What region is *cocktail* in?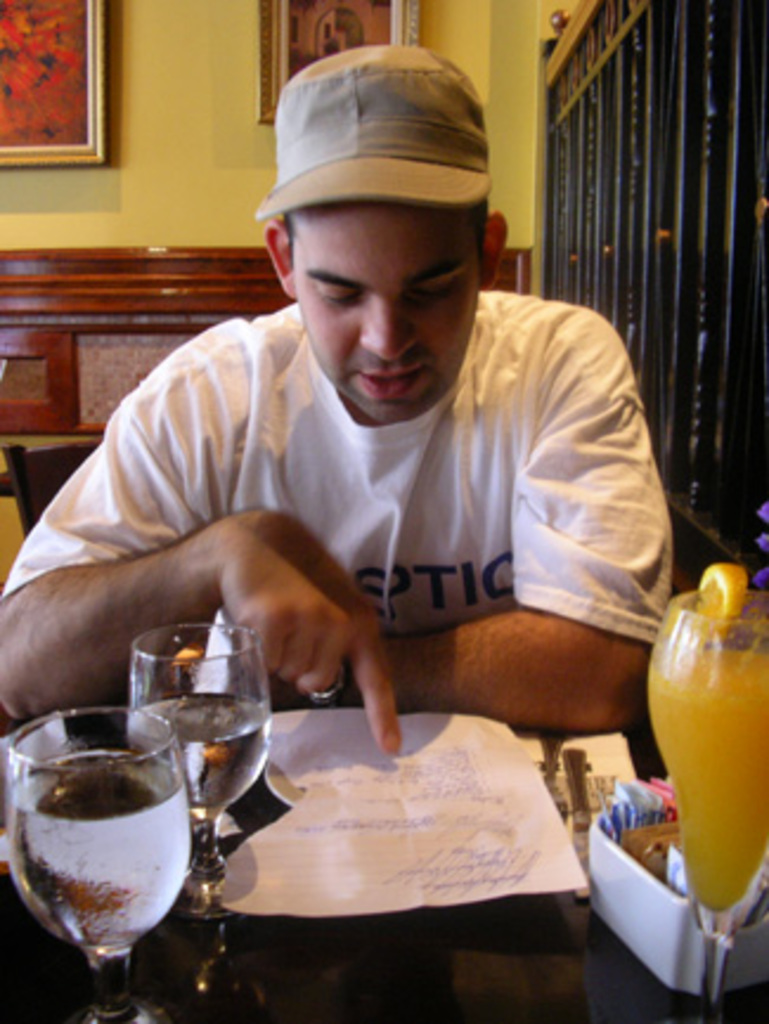
region(9, 717, 206, 974).
